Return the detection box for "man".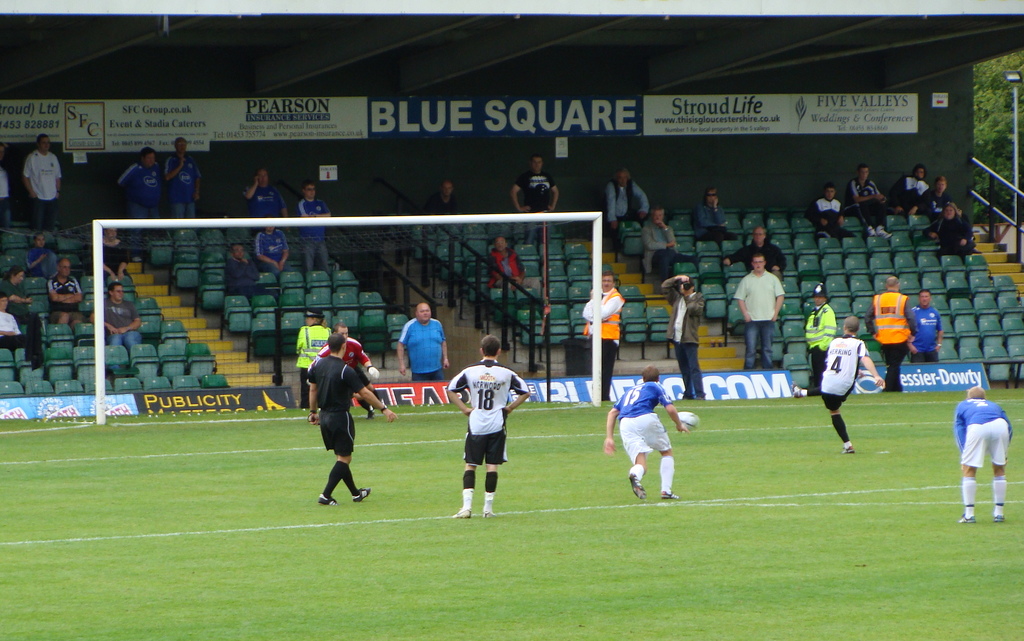
l=24, t=130, r=63, b=230.
